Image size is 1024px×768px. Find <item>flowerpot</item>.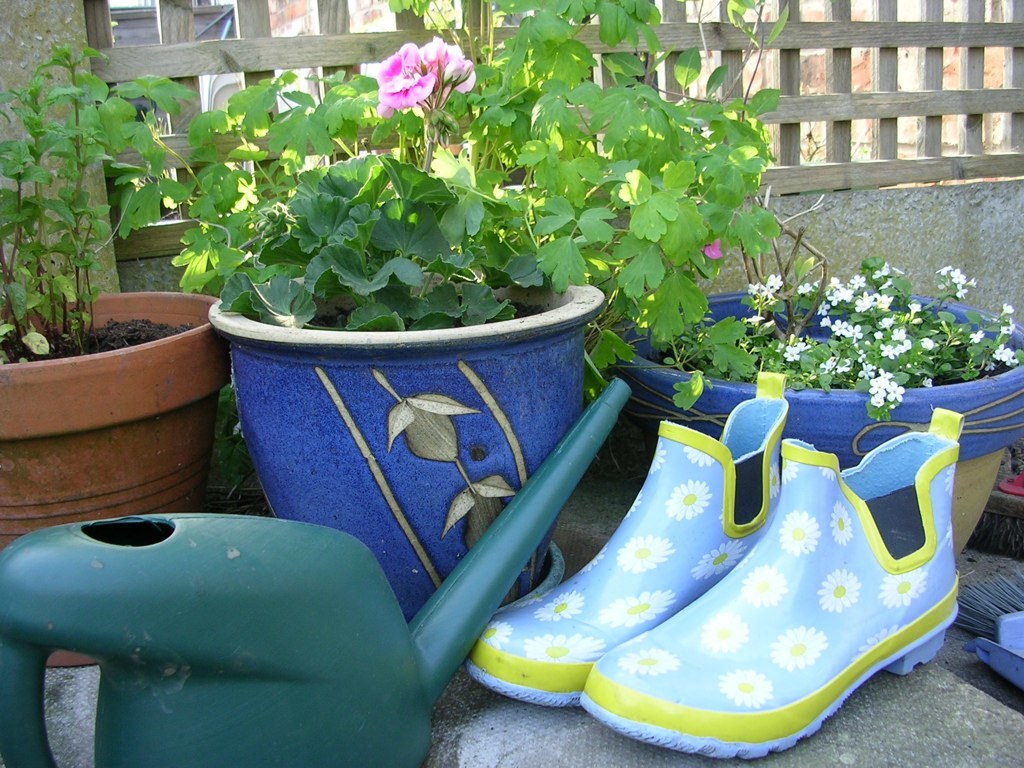
607/277/1023/563.
